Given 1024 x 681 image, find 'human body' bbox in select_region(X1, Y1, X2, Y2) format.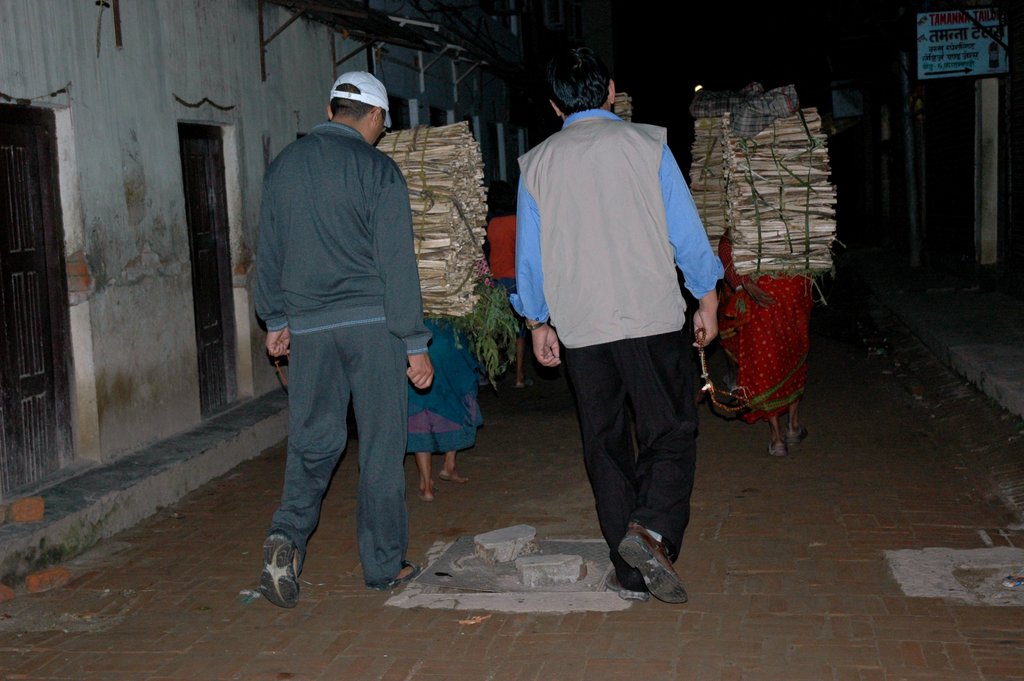
select_region(403, 314, 489, 503).
